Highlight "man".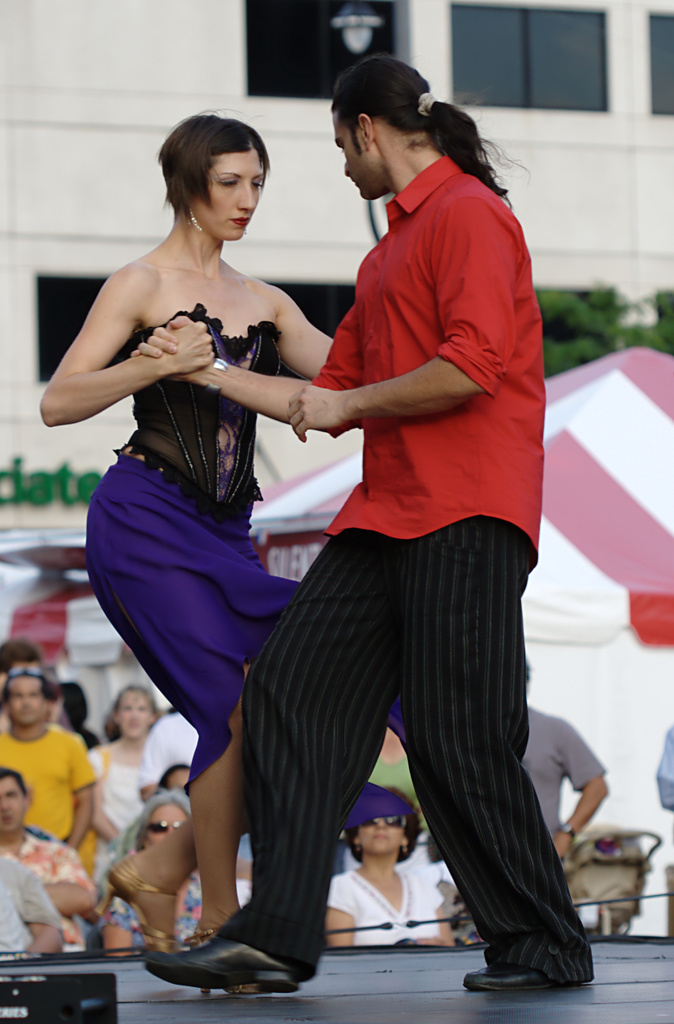
Highlighted region: detection(217, 52, 606, 998).
